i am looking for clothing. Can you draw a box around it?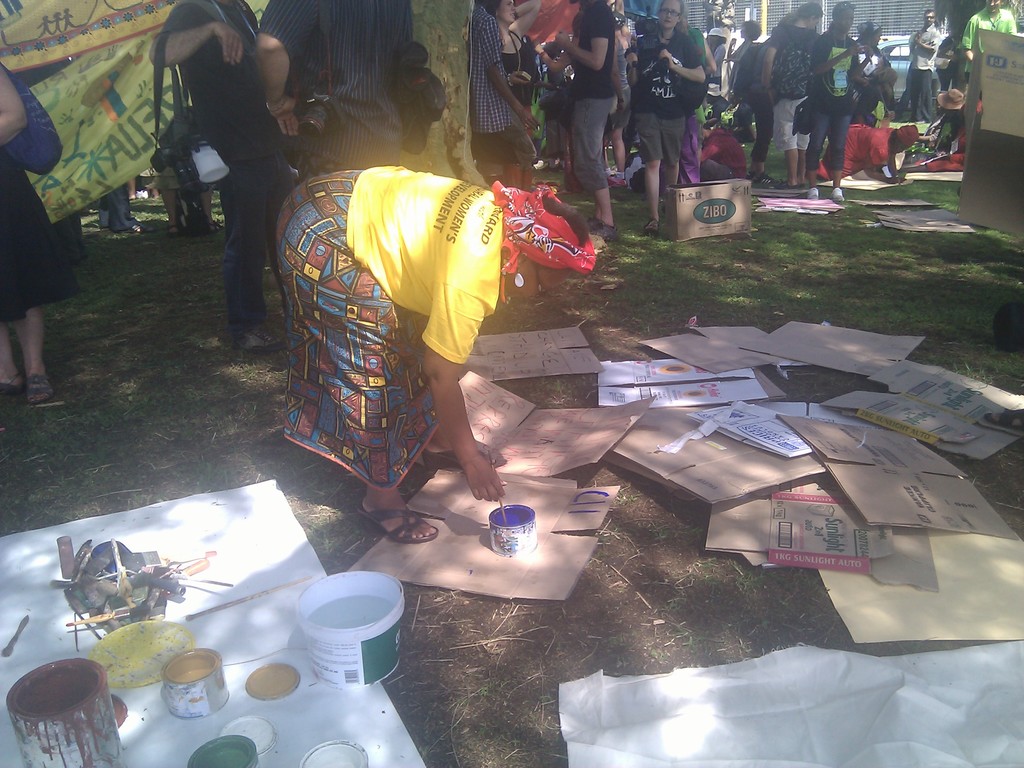
Sure, the bounding box is crop(963, 5, 1017, 51).
